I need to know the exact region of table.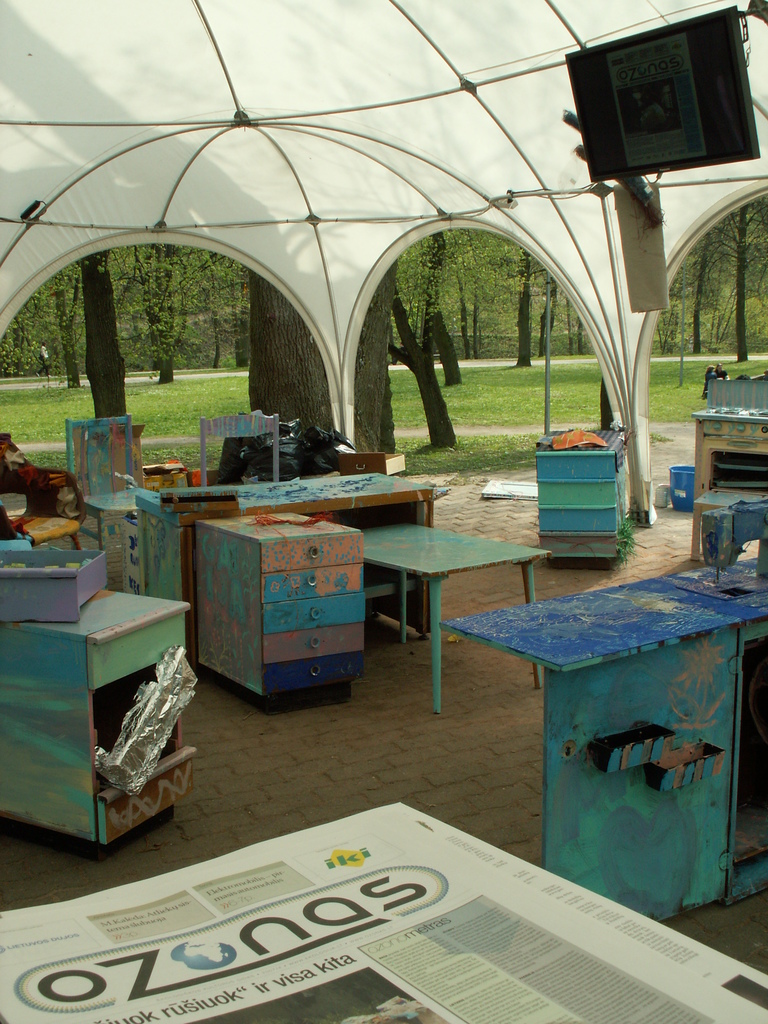
Region: bbox=(0, 587, 191, 848).
